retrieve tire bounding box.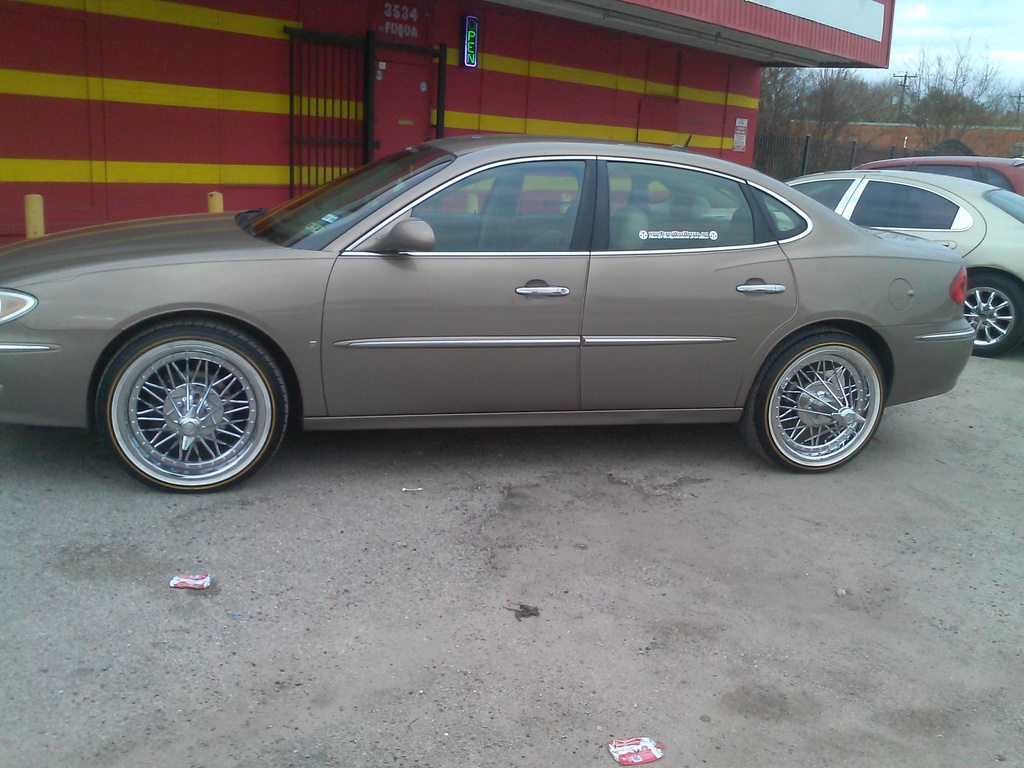
Bounding box: <box>99,317,285,496</box>.
